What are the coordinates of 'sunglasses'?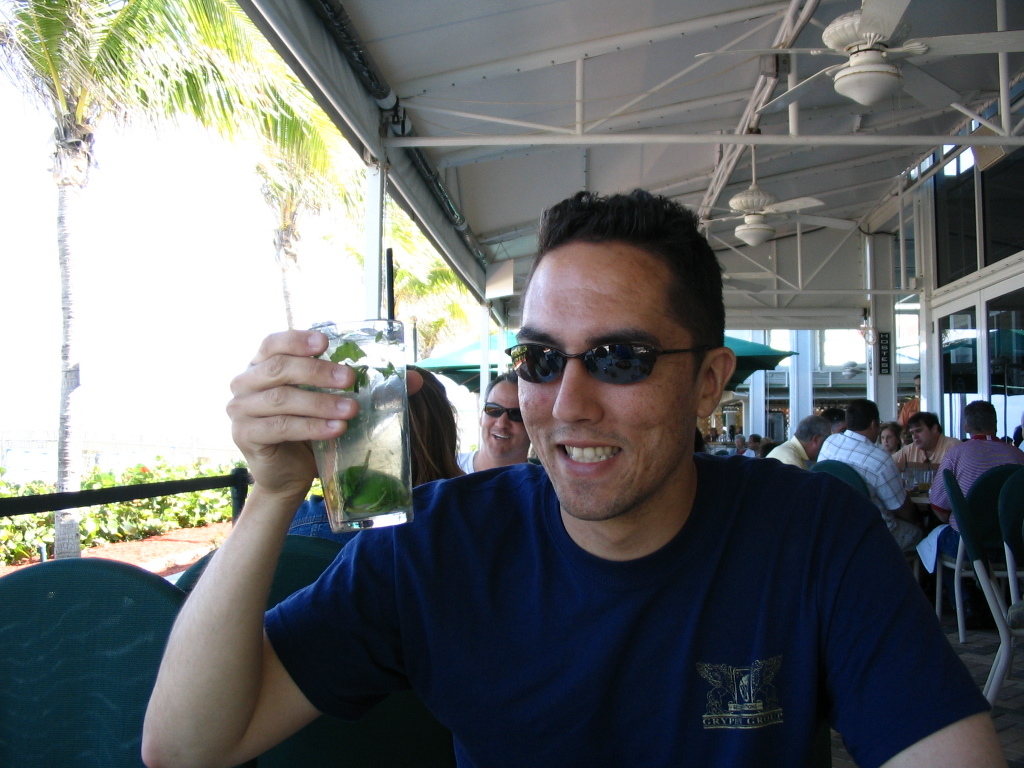
(503,344,704,383).
